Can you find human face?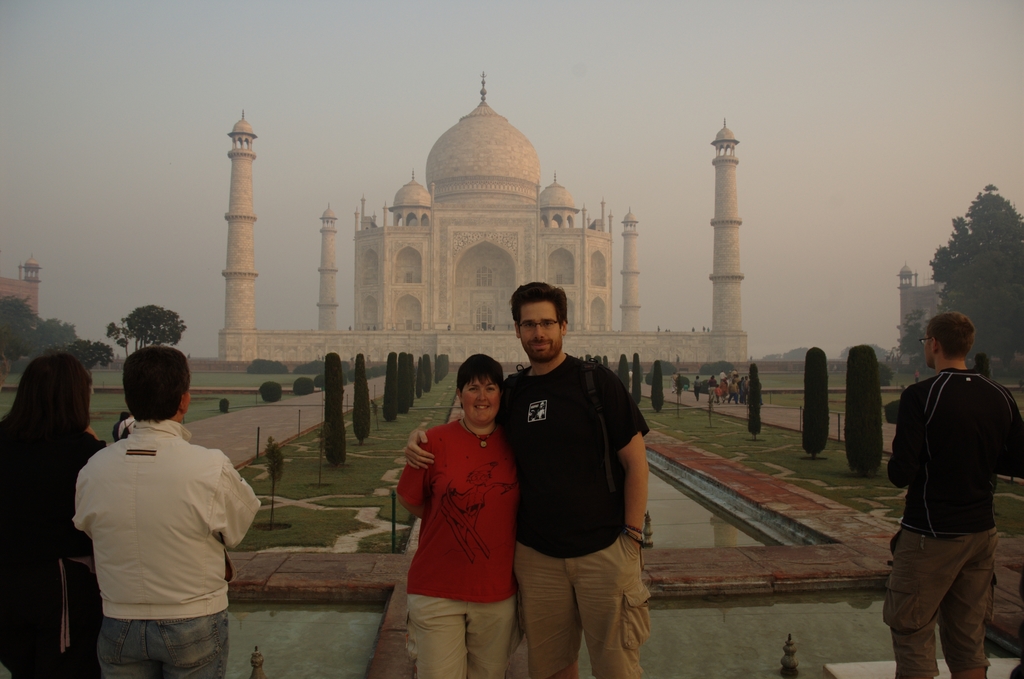
Yes, bounding box: detection(459, 370, 502, 423).
